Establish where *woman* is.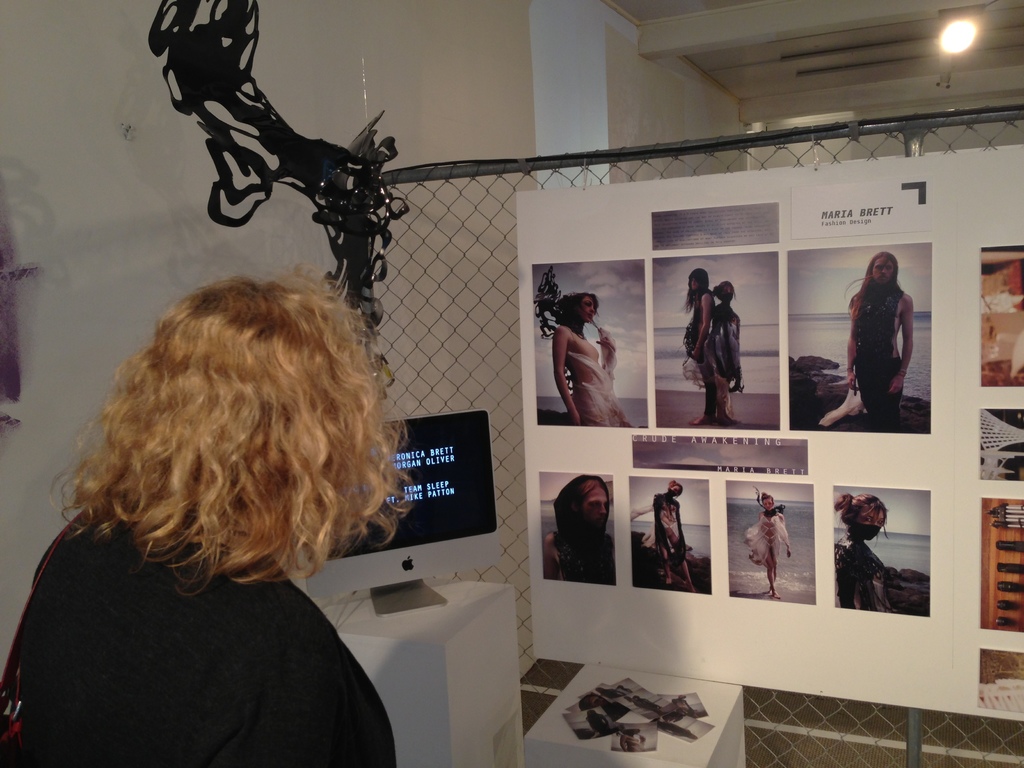
Established at (680, 266, 717, 423).
